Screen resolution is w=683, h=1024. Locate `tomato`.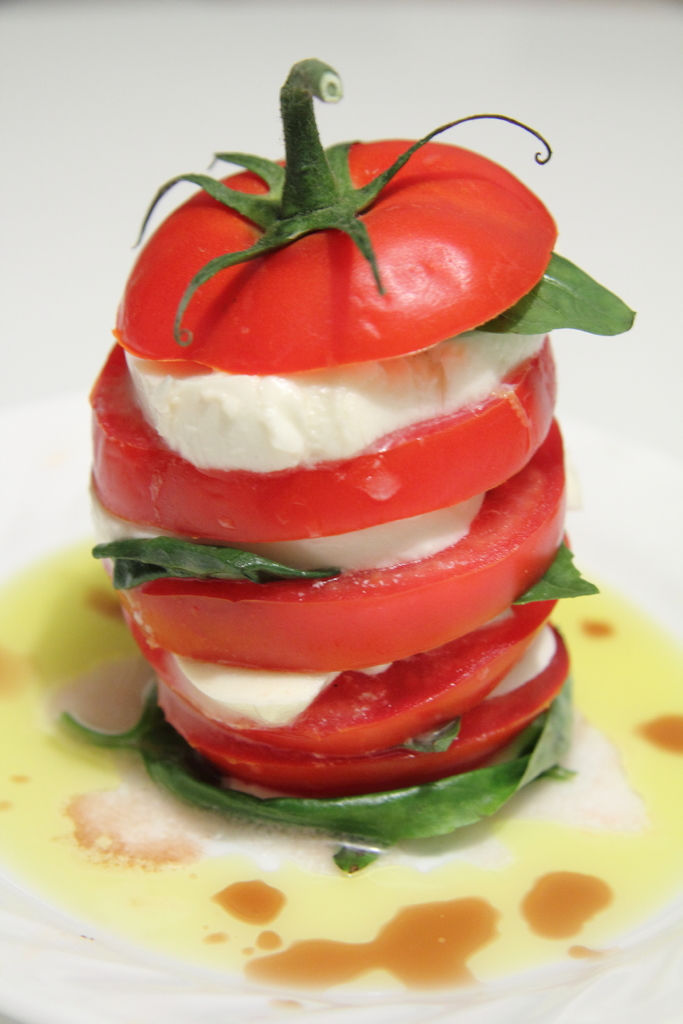
<box>76,344,562,543</box>.
